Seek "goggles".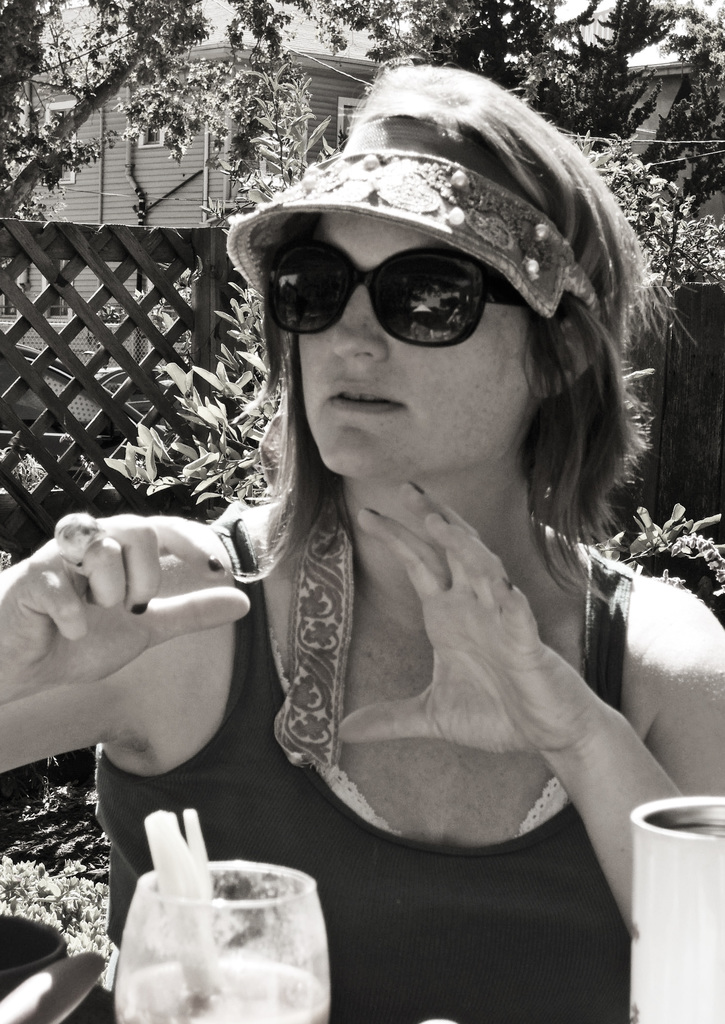
<bbox>251, 214, 556, 337</bbox>.
